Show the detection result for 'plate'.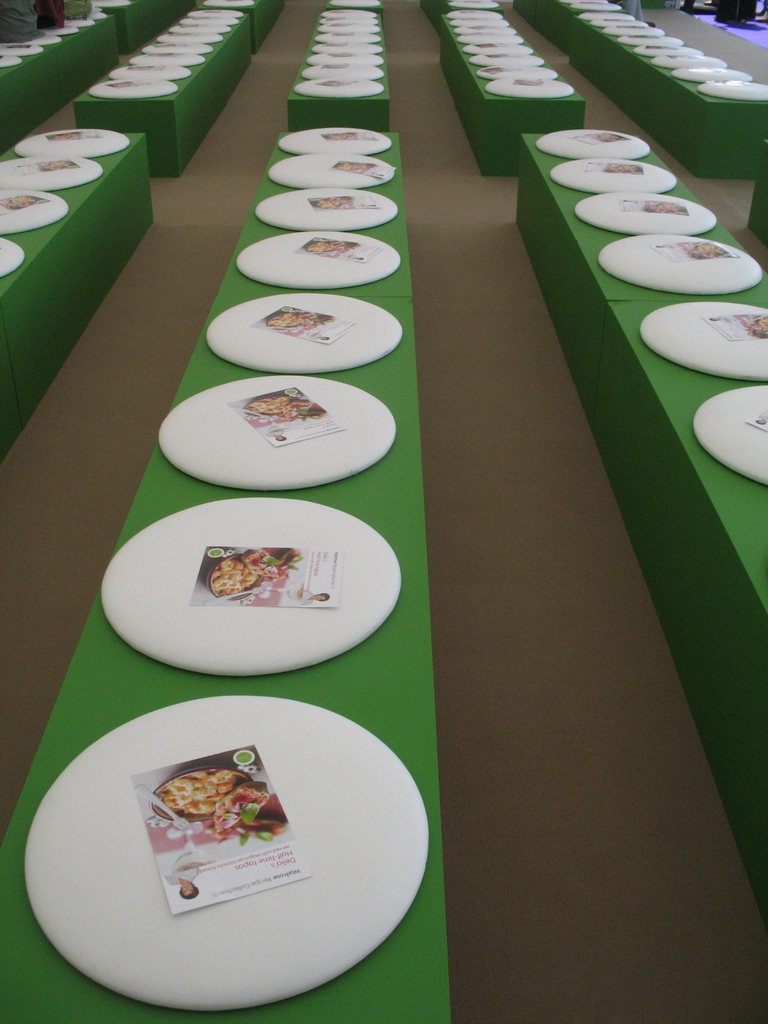
{"left": 701, "top": 80, "right": 767, "bottom": 106}.
